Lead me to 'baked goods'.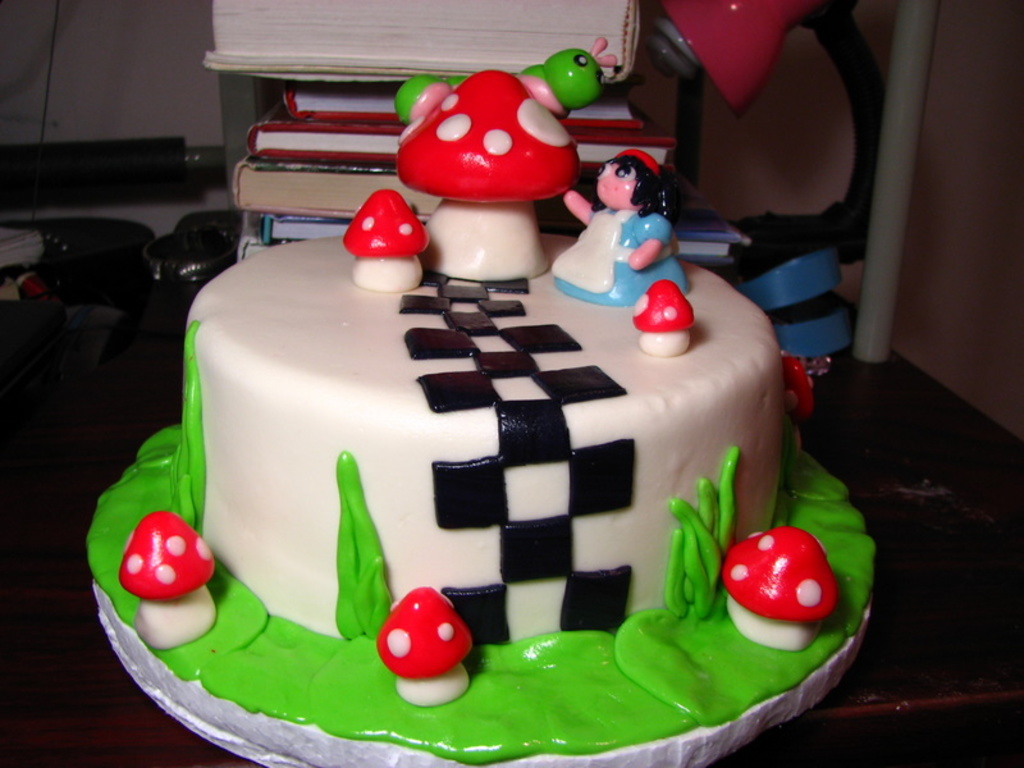
Lead to locate(86, 35, 881, 767).
